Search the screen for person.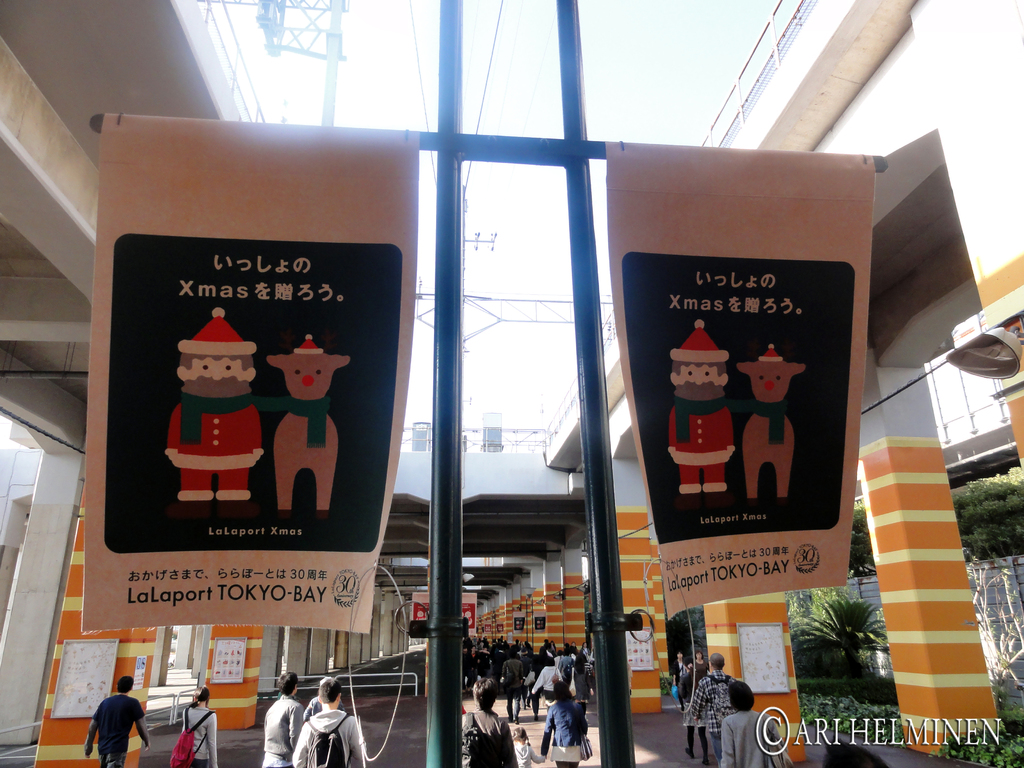
Found at crop(73, 673, 130, 764).
